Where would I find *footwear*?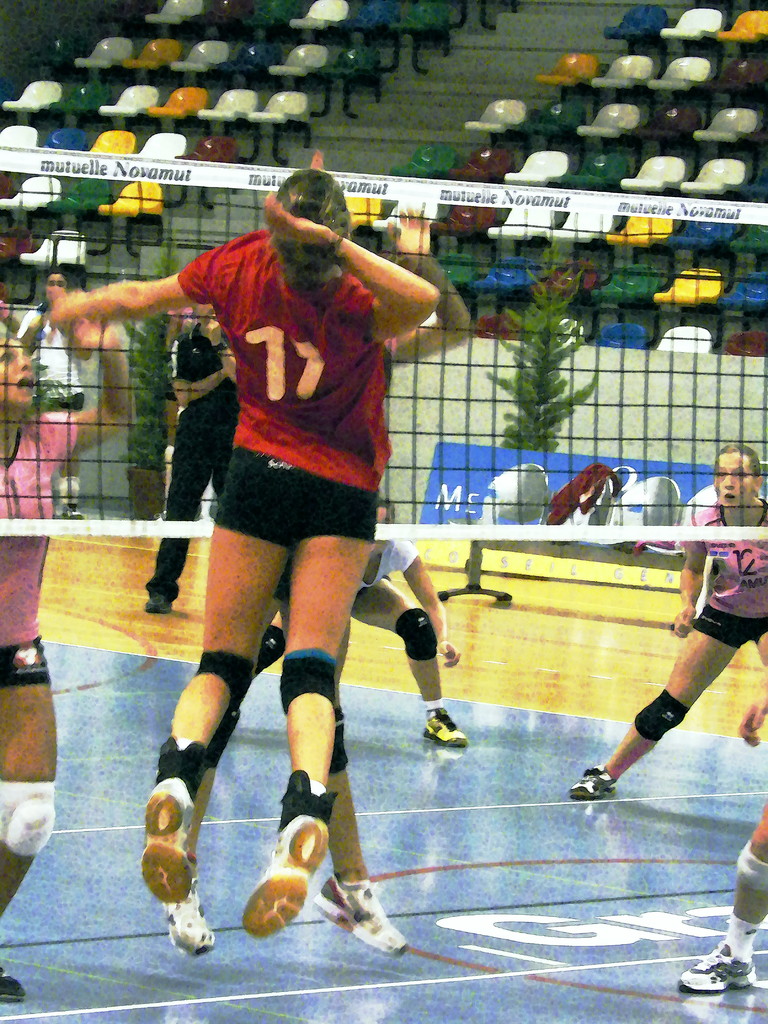
At locate(142, 776, 191, 903).
